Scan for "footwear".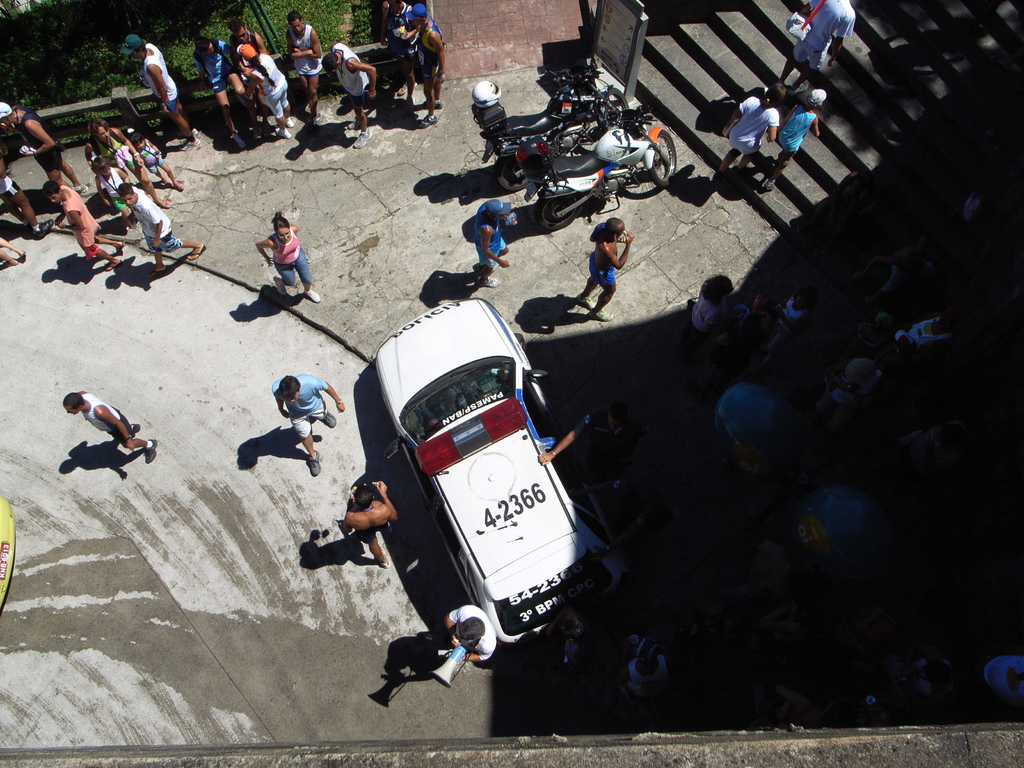
Scan result: (x1=351, y1=125, x2=371, y2=148).
